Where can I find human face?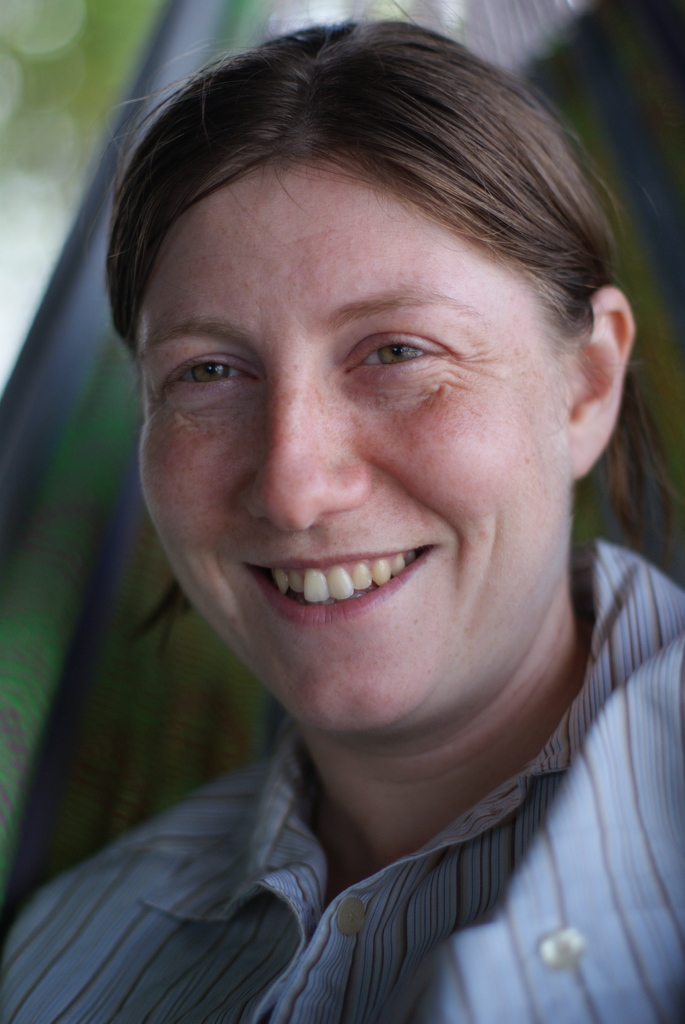
You can find it at x1=138, y1=154, x2=569, y2=735.
